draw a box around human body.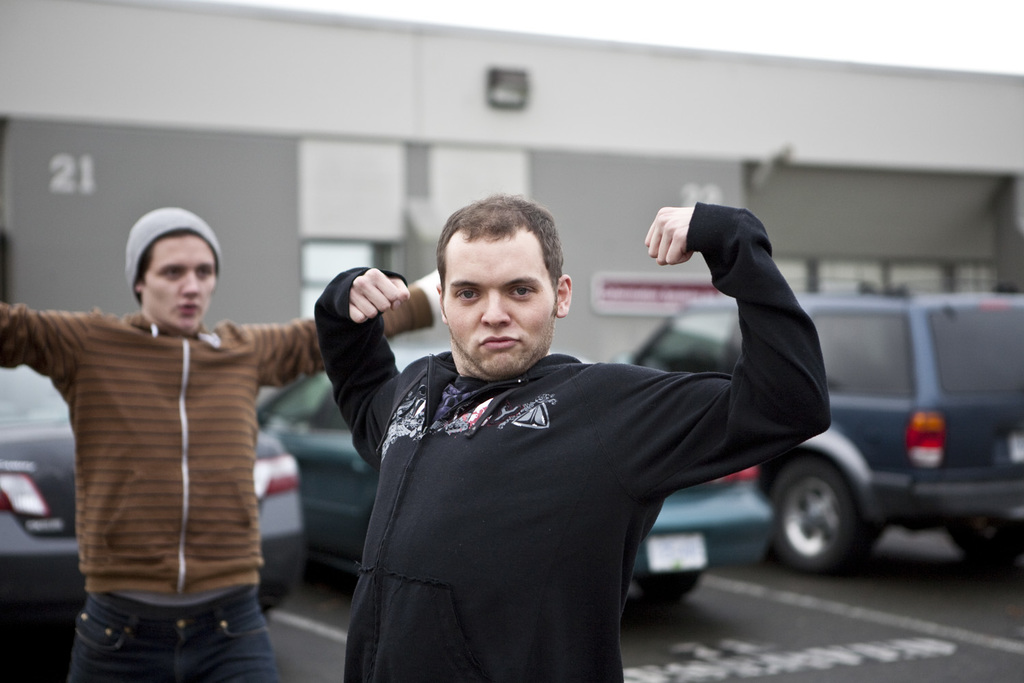
region(287, 174, 810, 675).
